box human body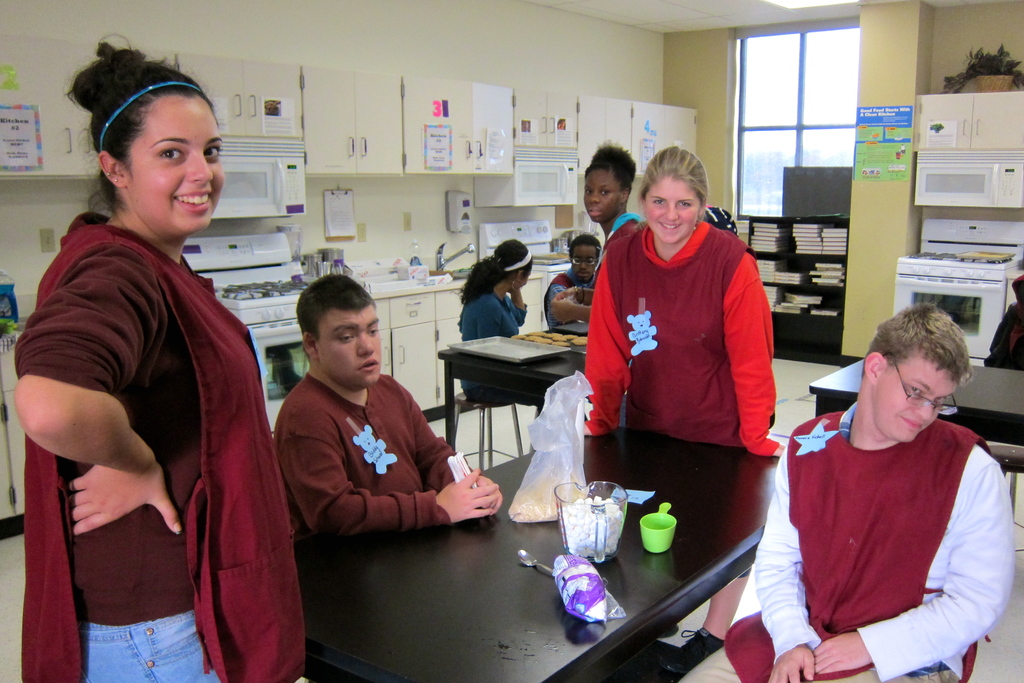
[x1=670, y1=296, x2=1016, y2=682]
